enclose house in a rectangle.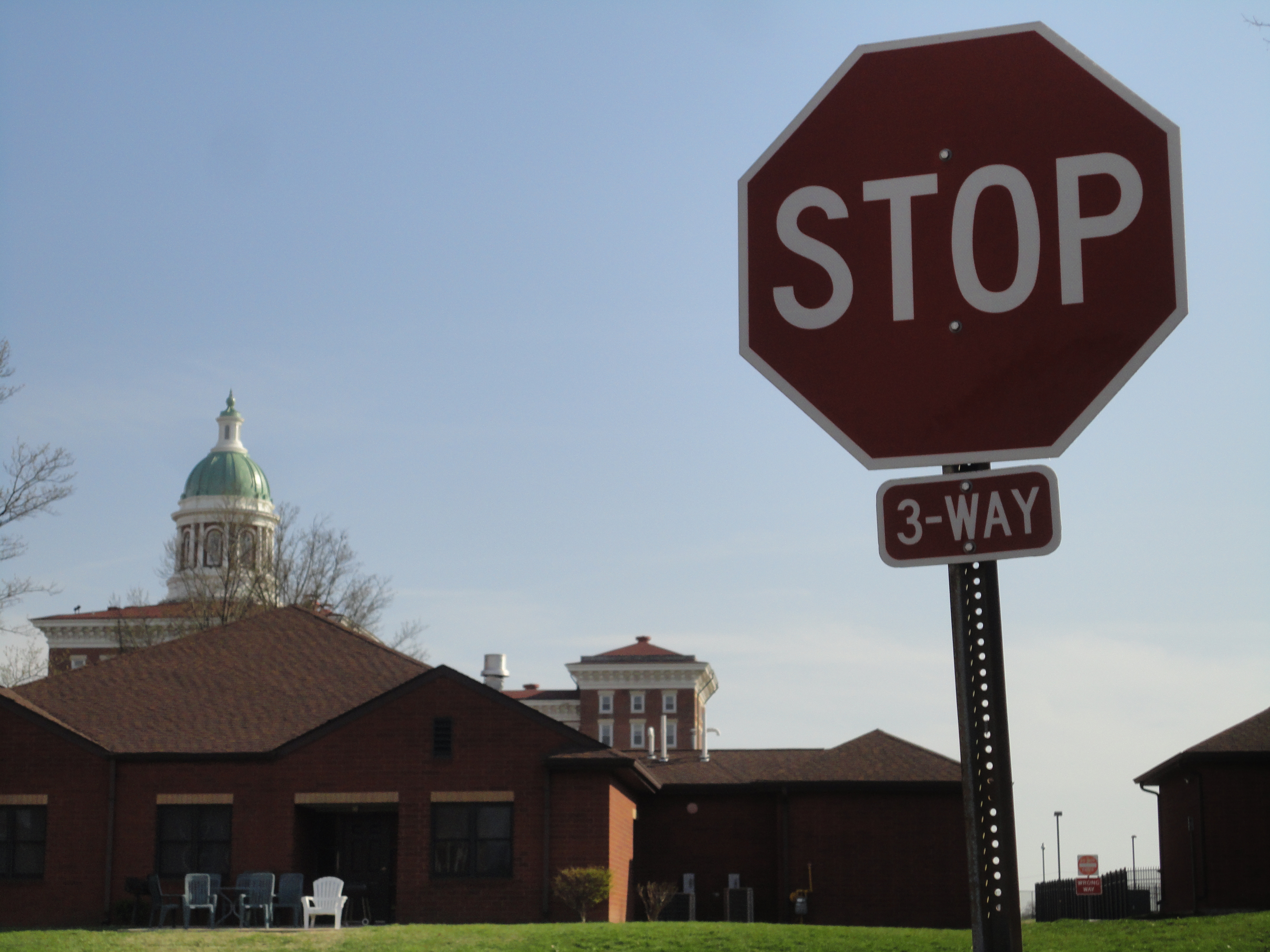
188 212 288 274.
